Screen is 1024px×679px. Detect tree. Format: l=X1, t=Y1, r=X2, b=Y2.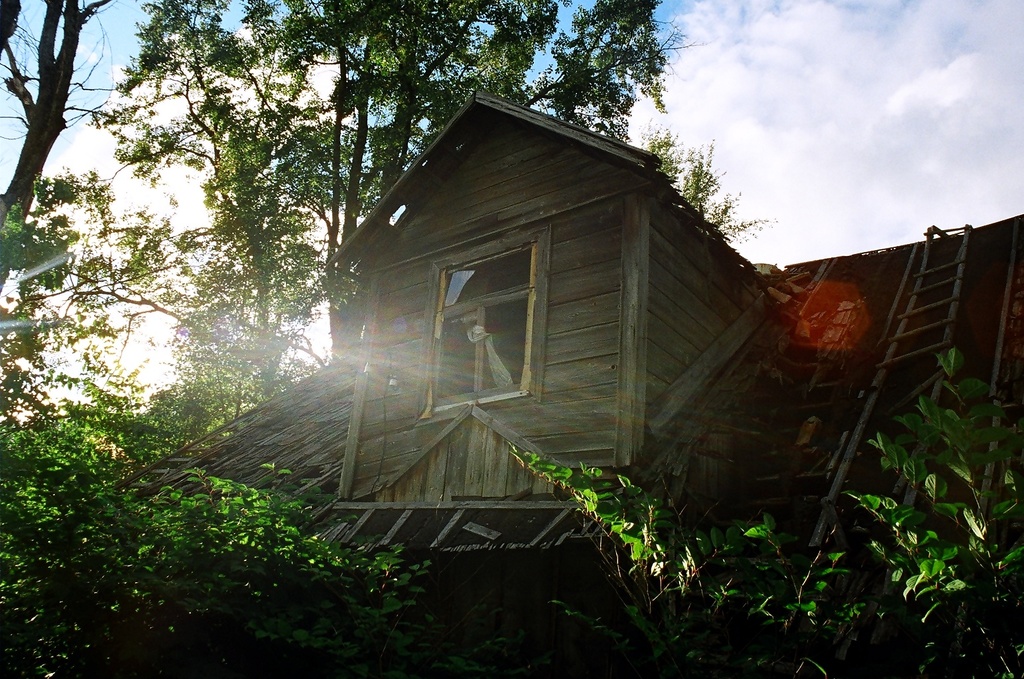
l=0, t=0, r=770, b=416.
